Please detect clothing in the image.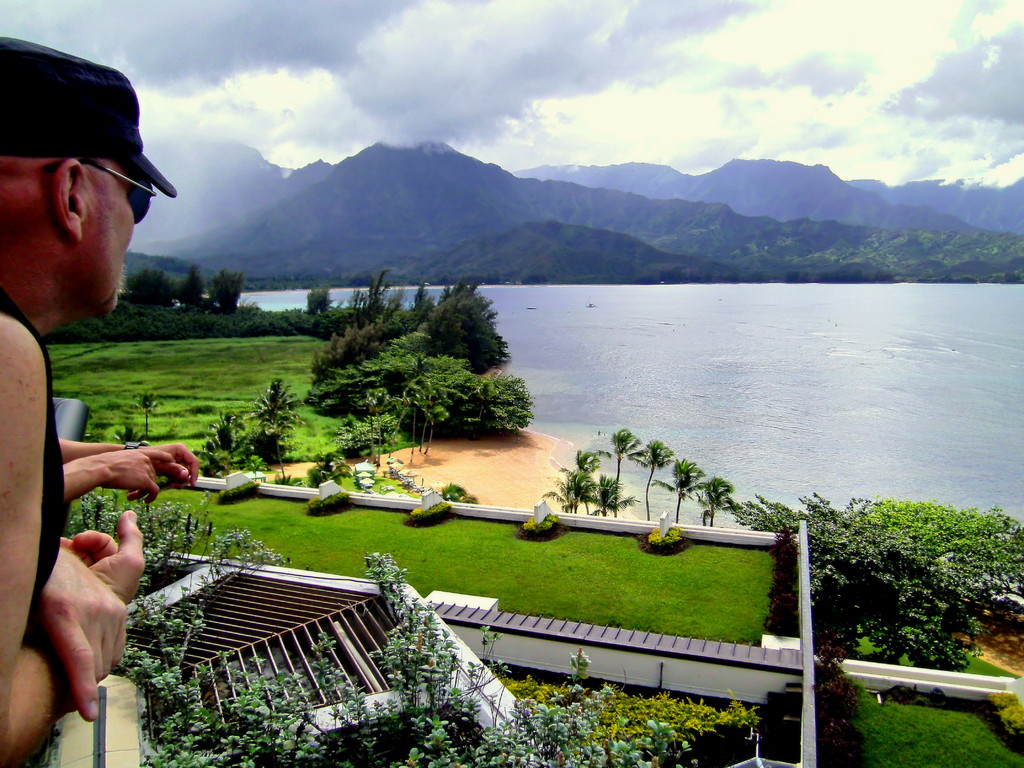
region(0, 285, 66, 644).
